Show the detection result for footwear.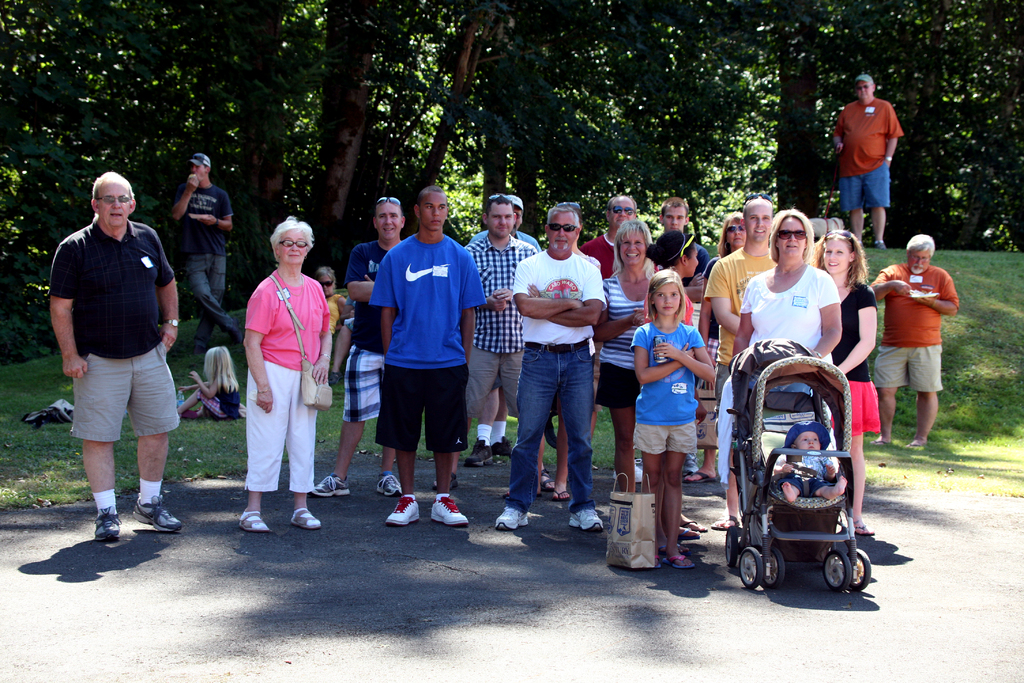
(x1=330, y1=372, x2=344, y2=385).
